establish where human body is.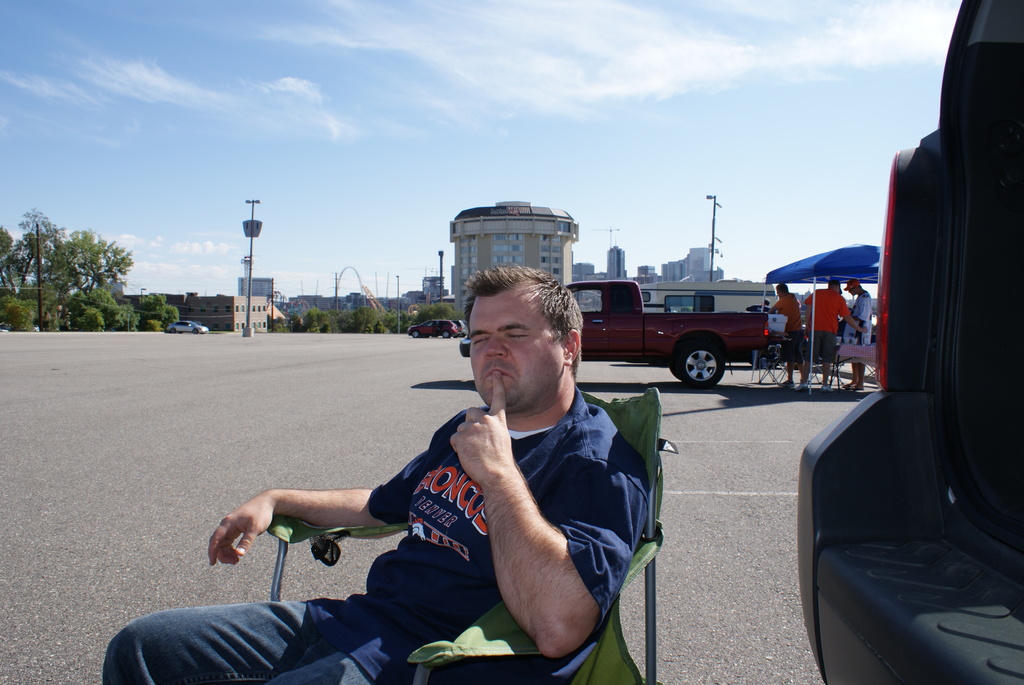
Established at <box>766,292,810,383</box>.
